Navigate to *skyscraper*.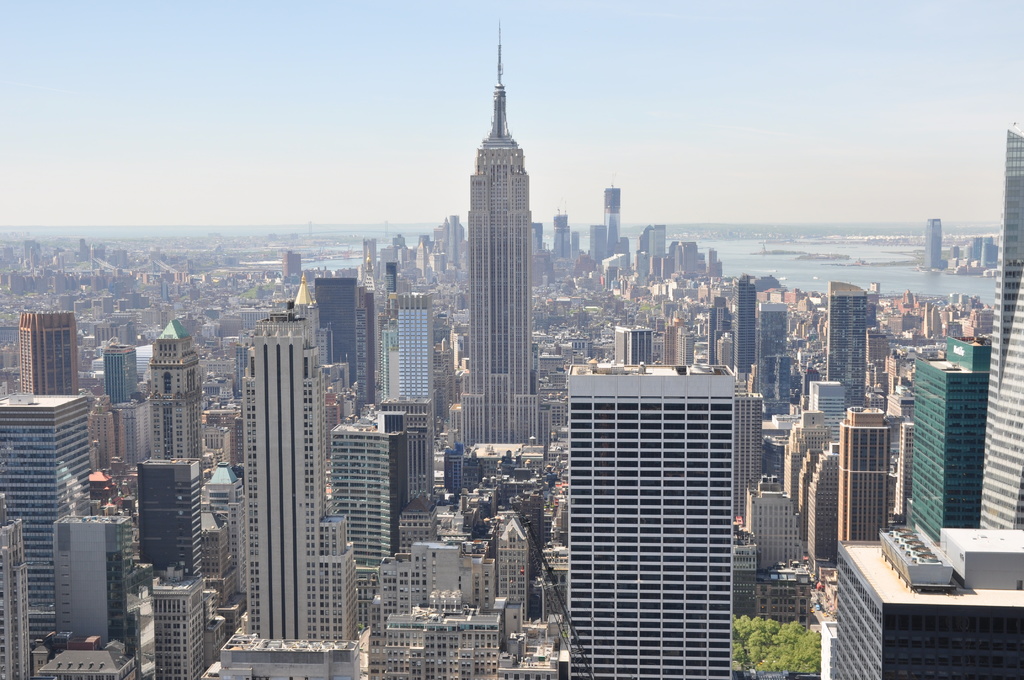
Navigation target: 198,521,245,635.
